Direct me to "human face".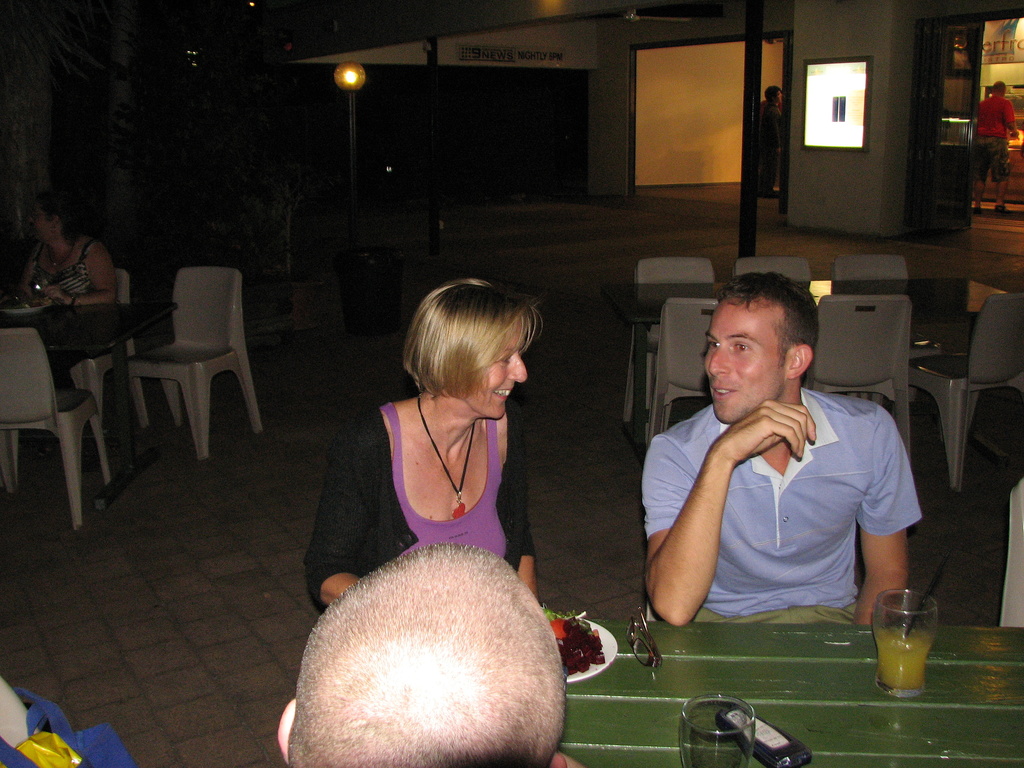
Direction: left=34, top=197, right=54, bottom=241.
